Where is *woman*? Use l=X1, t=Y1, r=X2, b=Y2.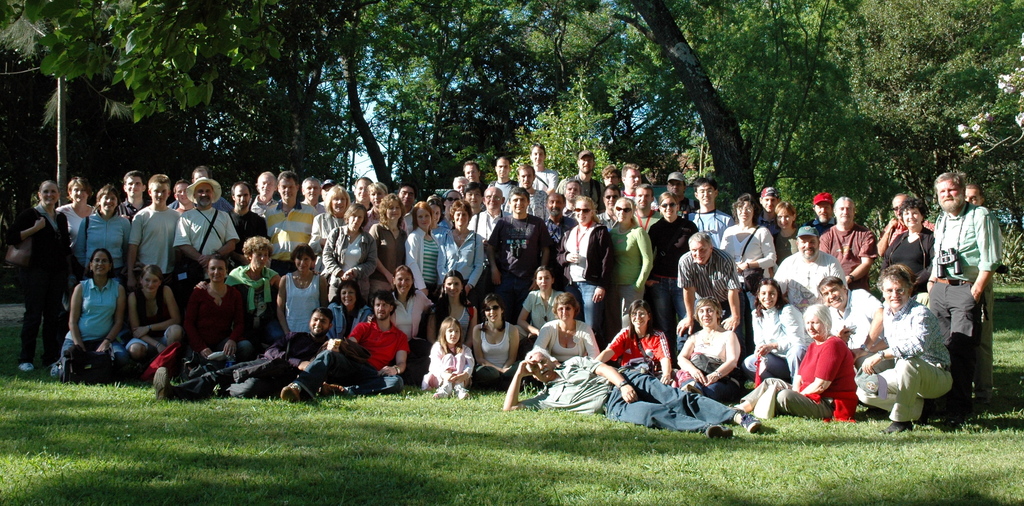
l=184, t=257, r=240, b=355.
